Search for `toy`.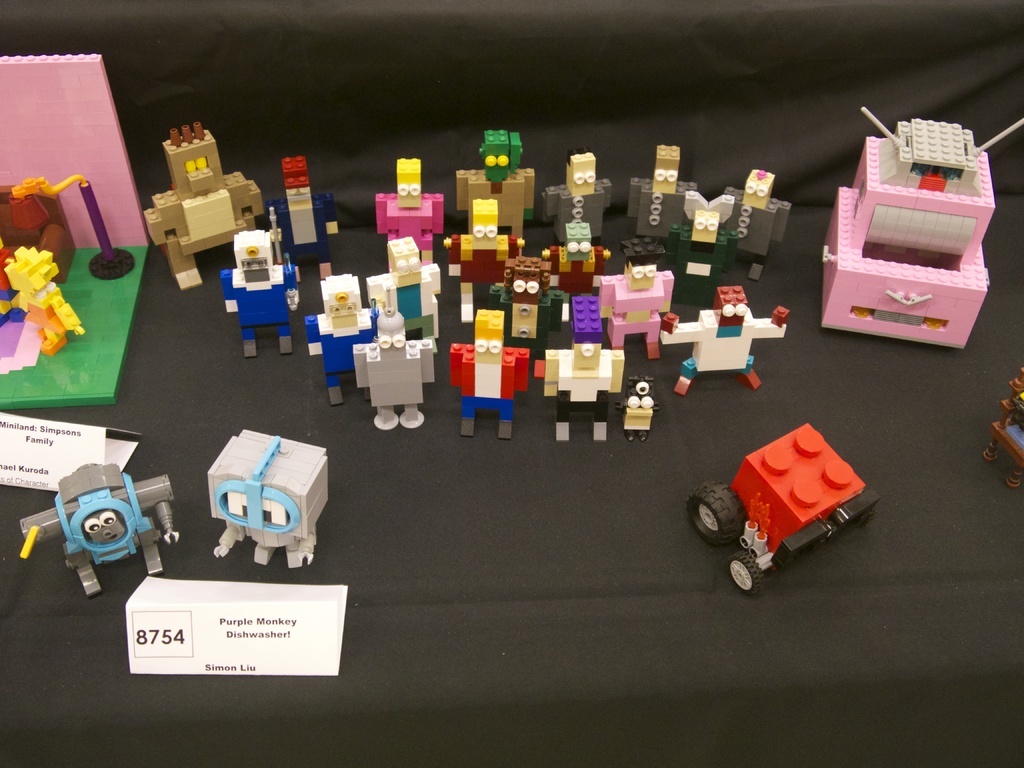
Found at BBox(547, 150, 612, 248).
